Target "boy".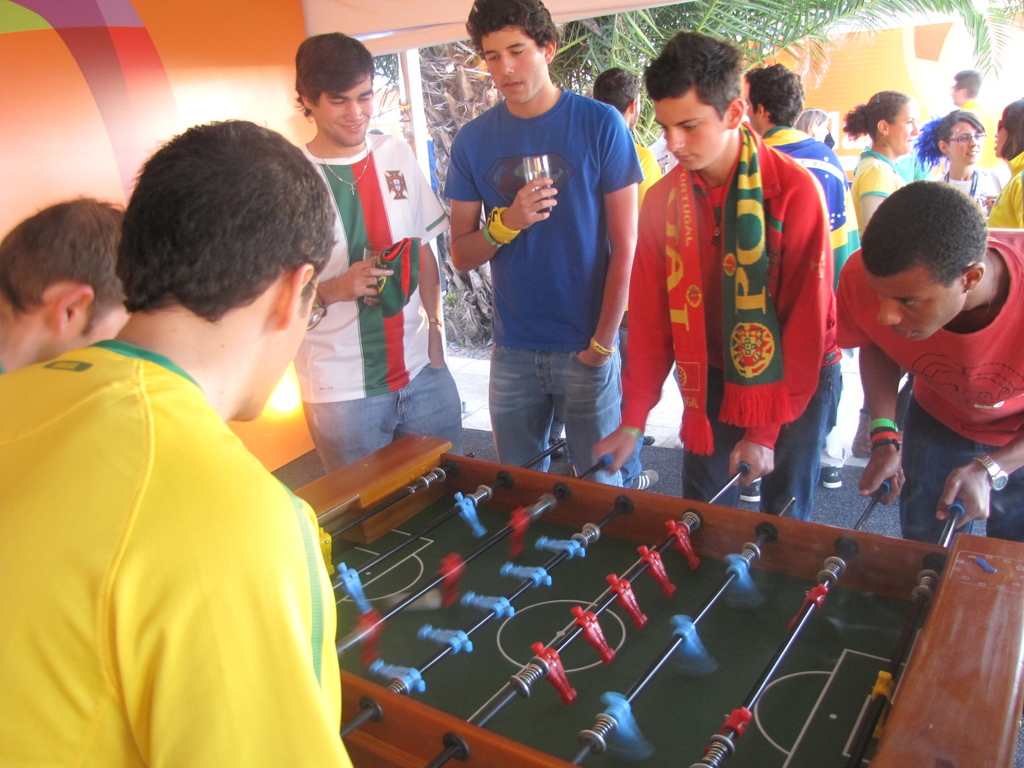
Target region: locate(836, 180, 1023, 548).
